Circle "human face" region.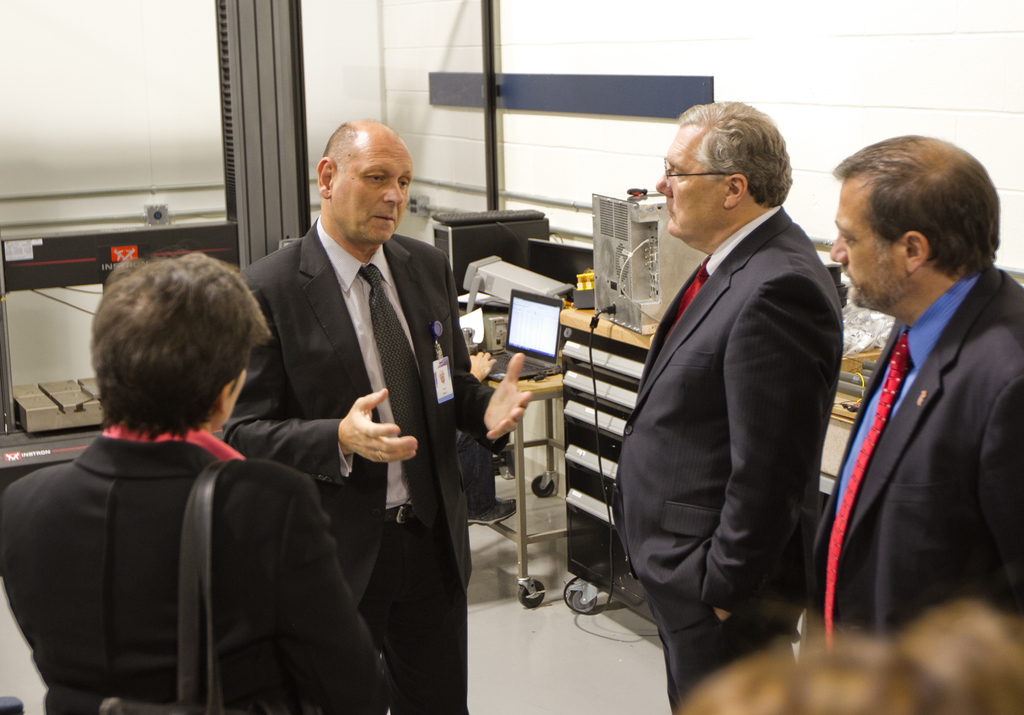
Region: 655, 124, 724, 234.
